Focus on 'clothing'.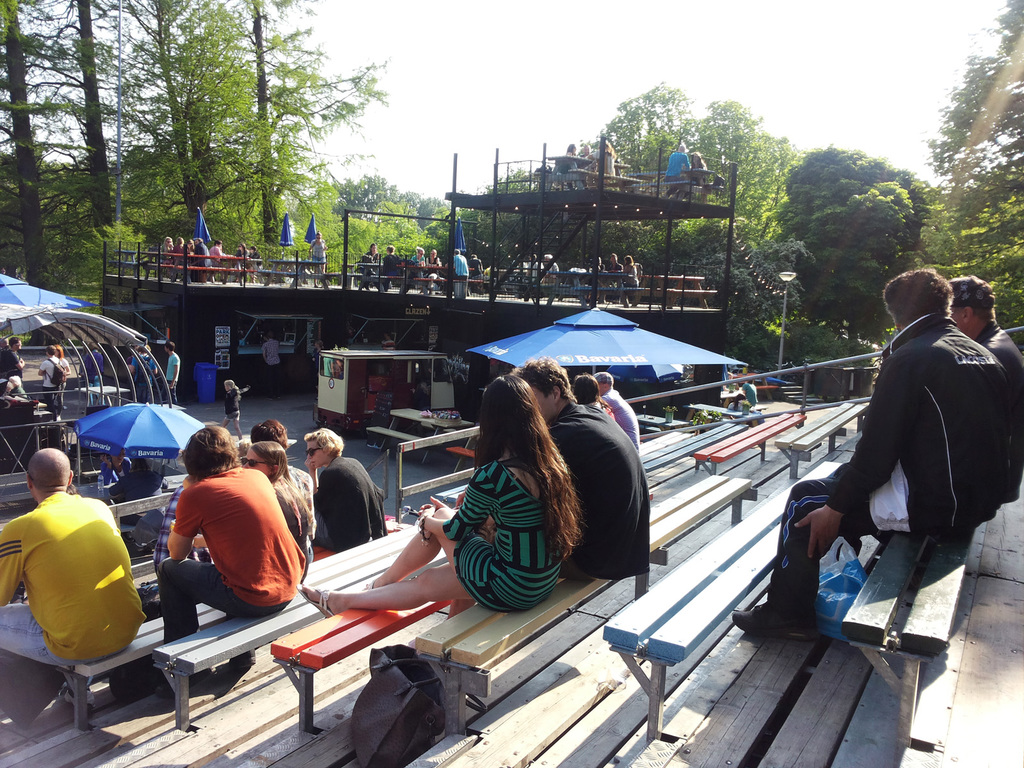
Focused at (x1=687, y1=161, x2=713, y2=196).
